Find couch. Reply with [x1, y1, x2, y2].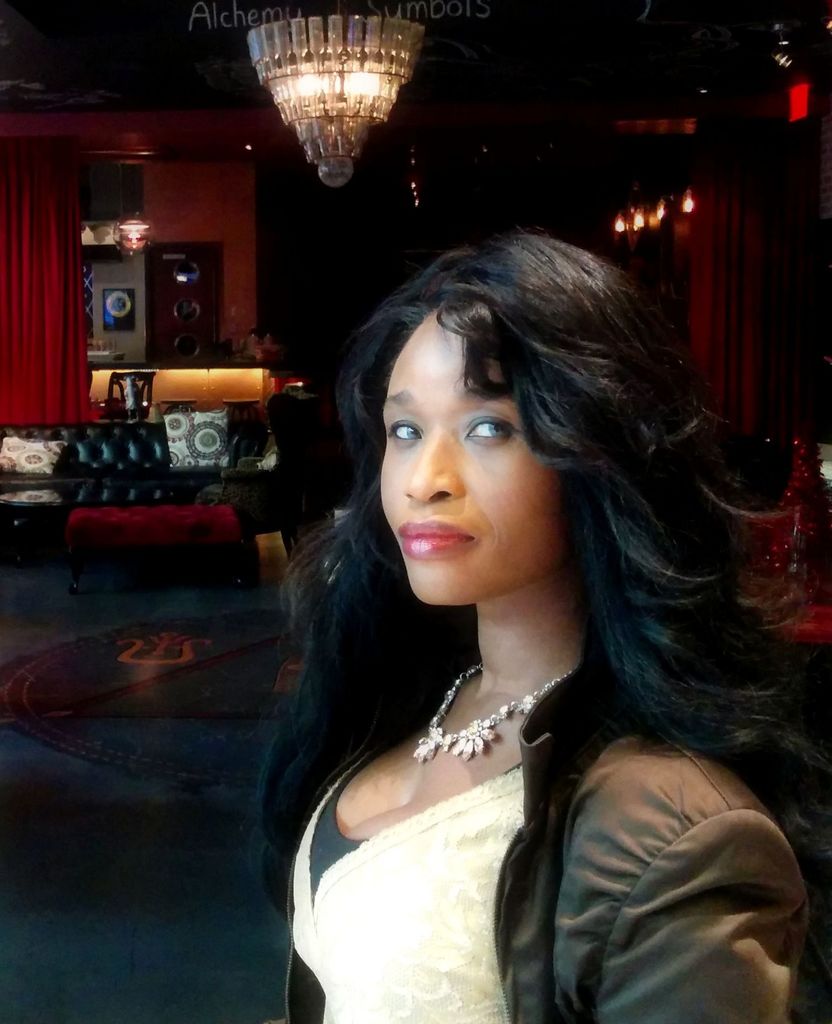
[0, 405, 328, 570].
